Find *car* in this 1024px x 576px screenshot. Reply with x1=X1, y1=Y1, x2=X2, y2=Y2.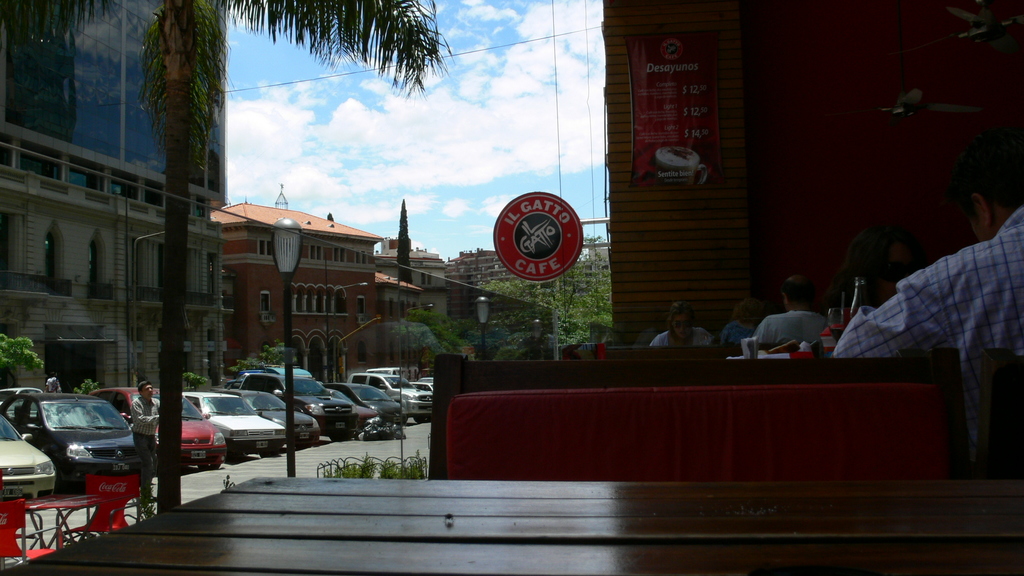
x1=0, y1=410, x2=56, y2=507.
